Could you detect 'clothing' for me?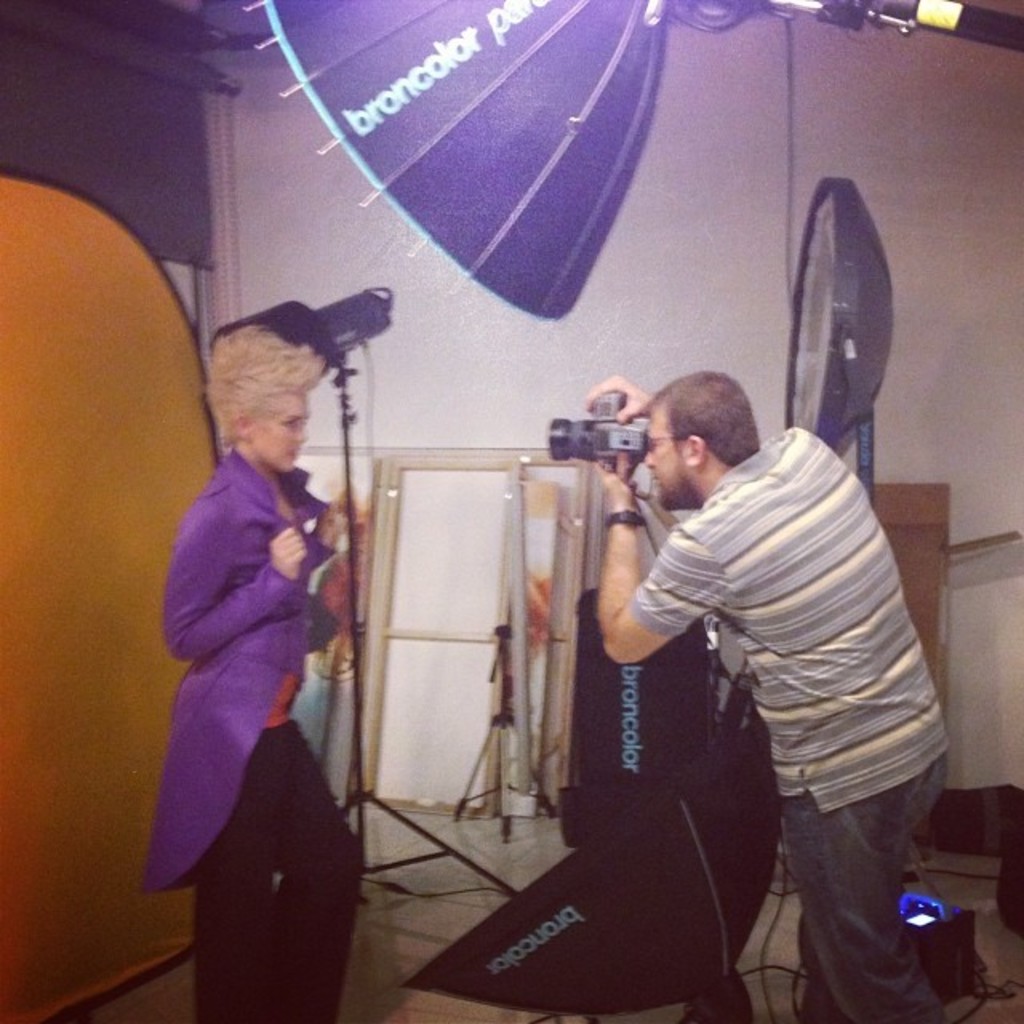
Detection result: pyautogui.locateOnScreen(139, 445, 344, 894).
